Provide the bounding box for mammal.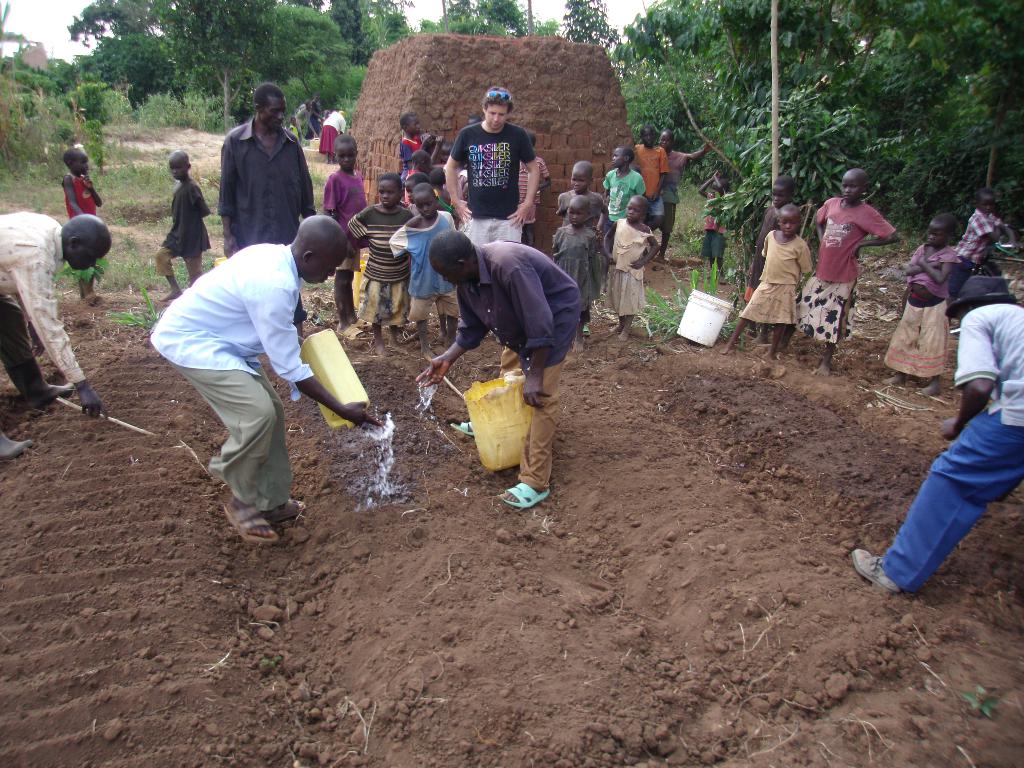
<bbox>749, 175, 792, 344</bbox>.
